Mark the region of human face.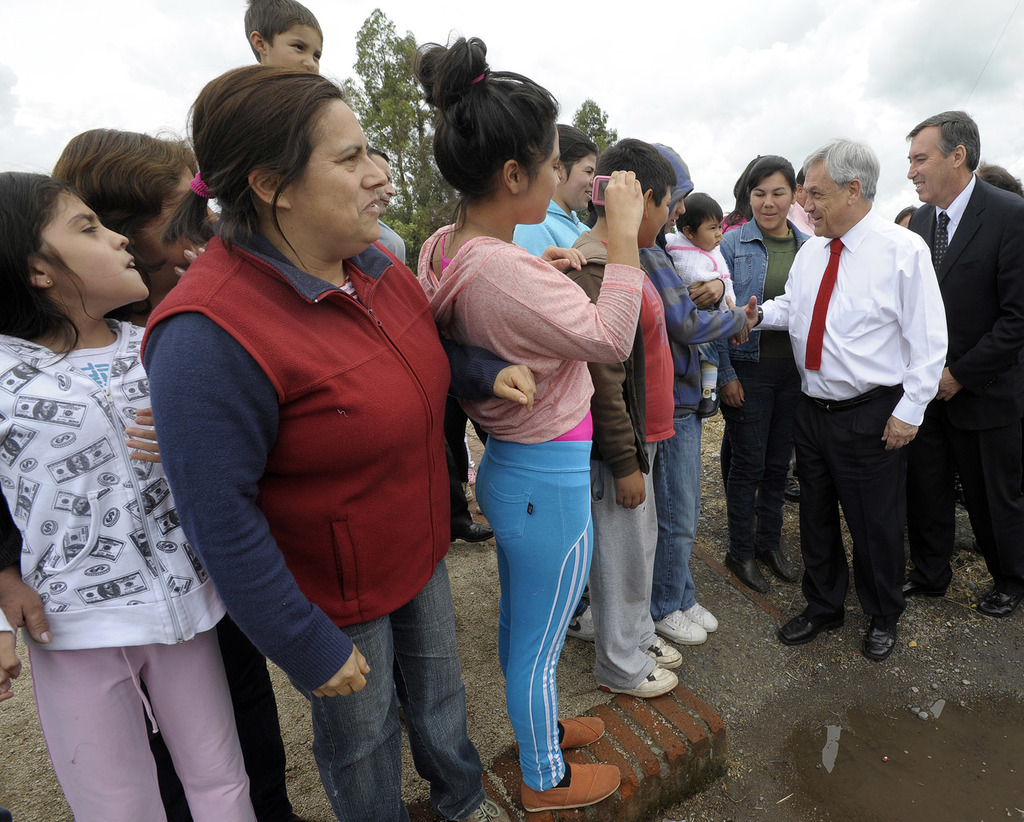
Region: pyautogui.locateOnScreen(524, 120, 561, 226).
